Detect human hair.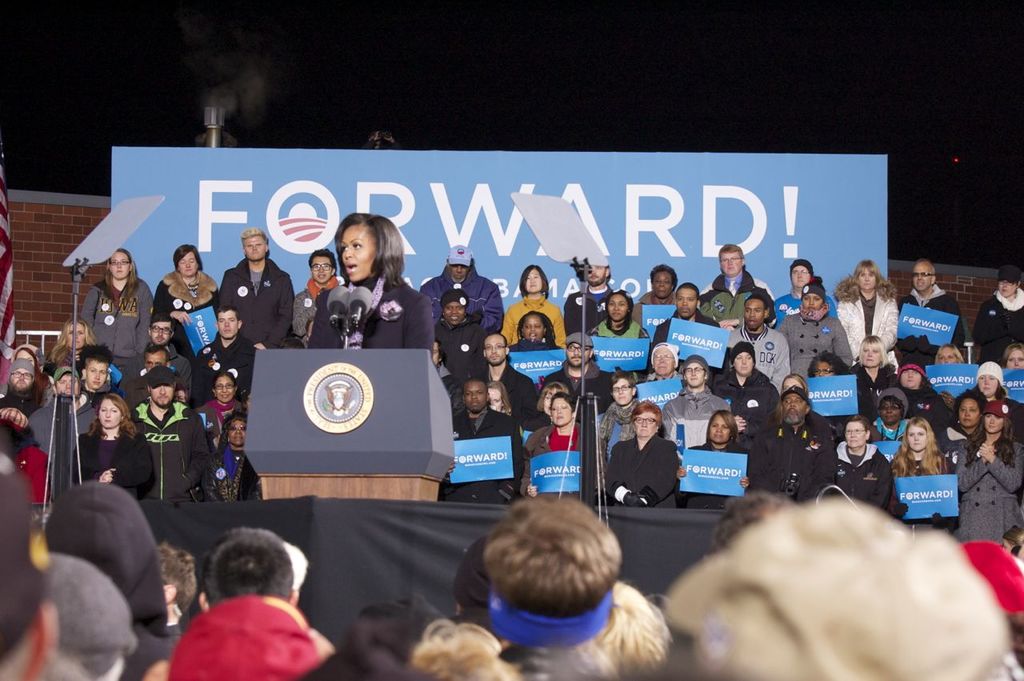
Detected at locate(518, 265, 549, 298).
